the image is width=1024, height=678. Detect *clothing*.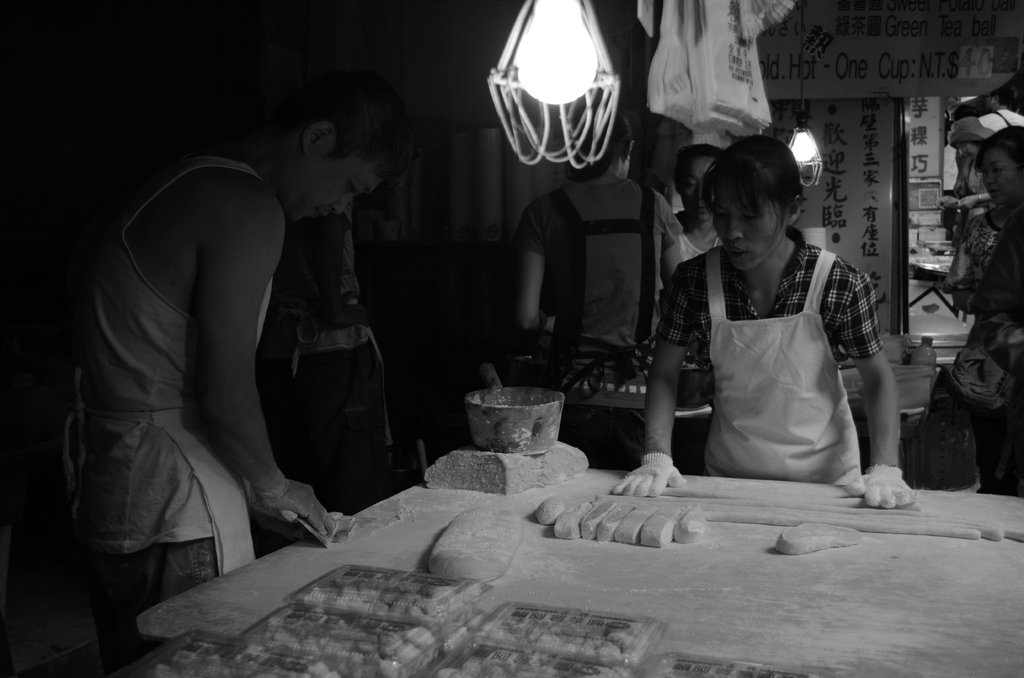
Detection: region(662, 213, 726, 377).
